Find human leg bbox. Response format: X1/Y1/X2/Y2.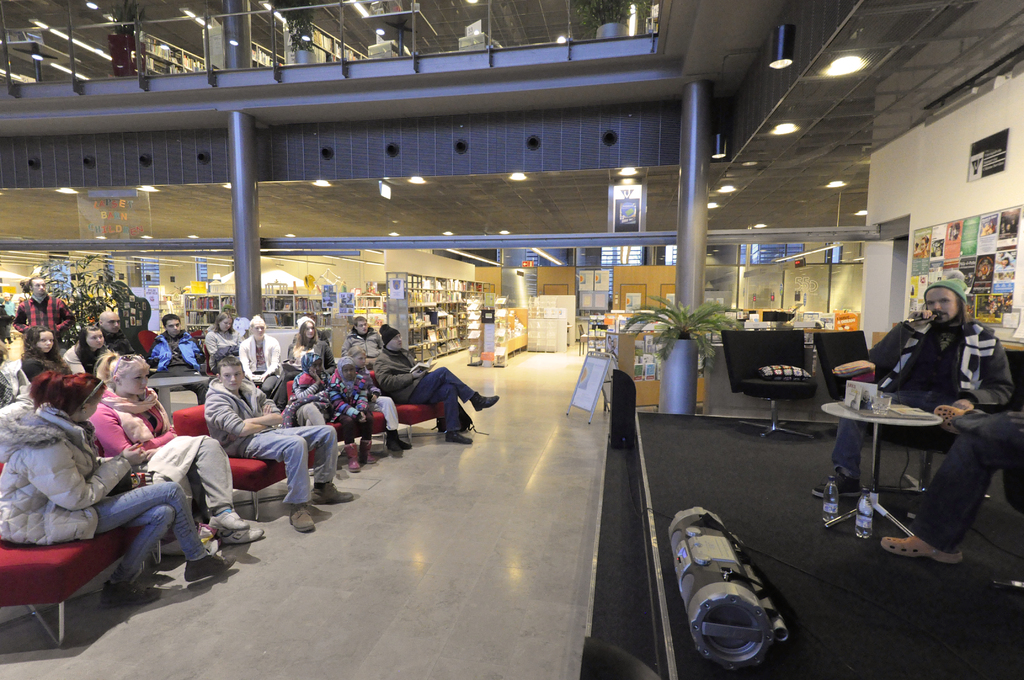
134/436/270/546.
